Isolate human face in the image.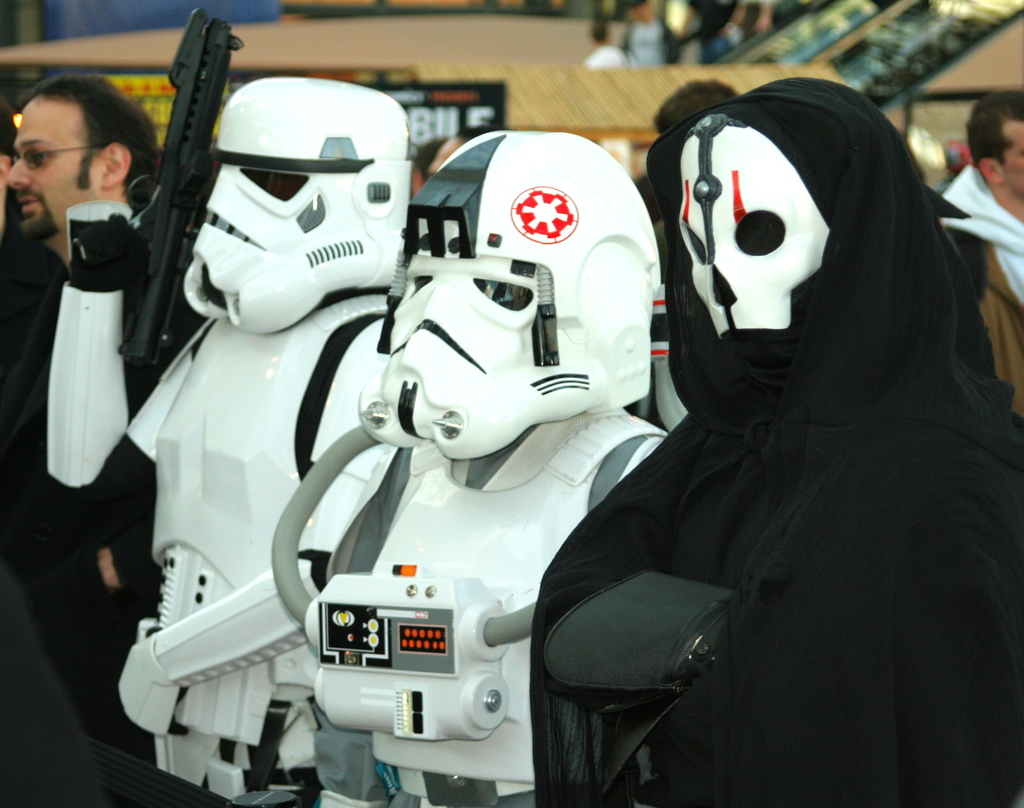
Isolated region: [x1=1000, y1=122, x2=1023, y2=193].
